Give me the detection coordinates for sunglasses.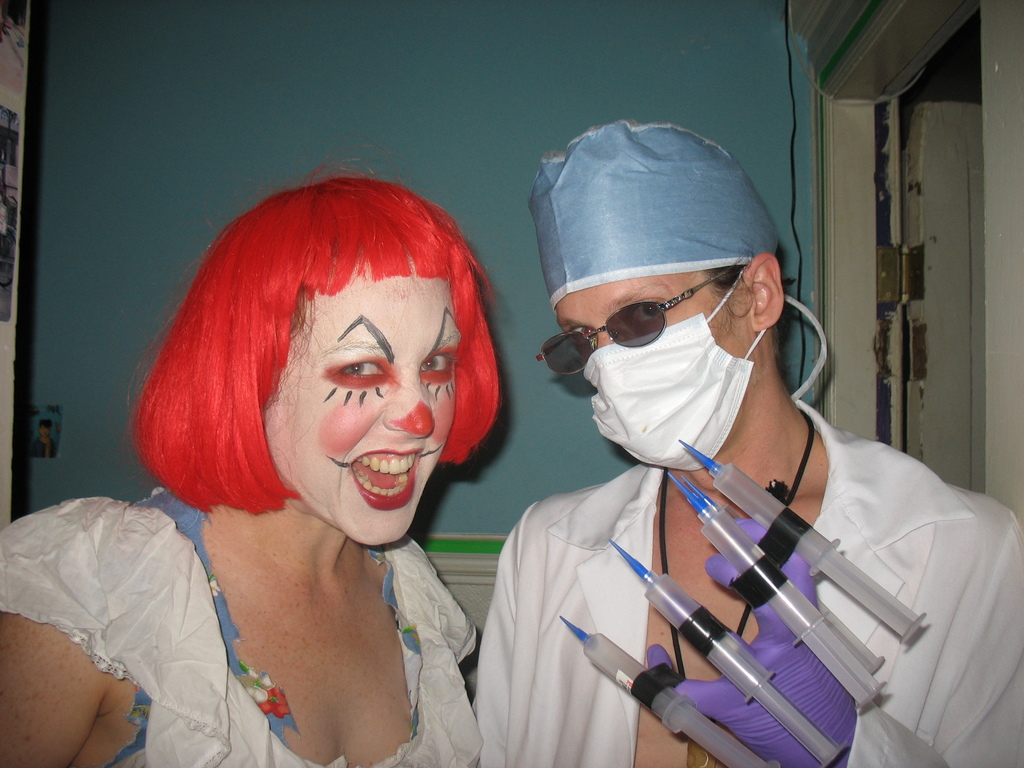
[left=531, top=268, right=740, bottom=378].
